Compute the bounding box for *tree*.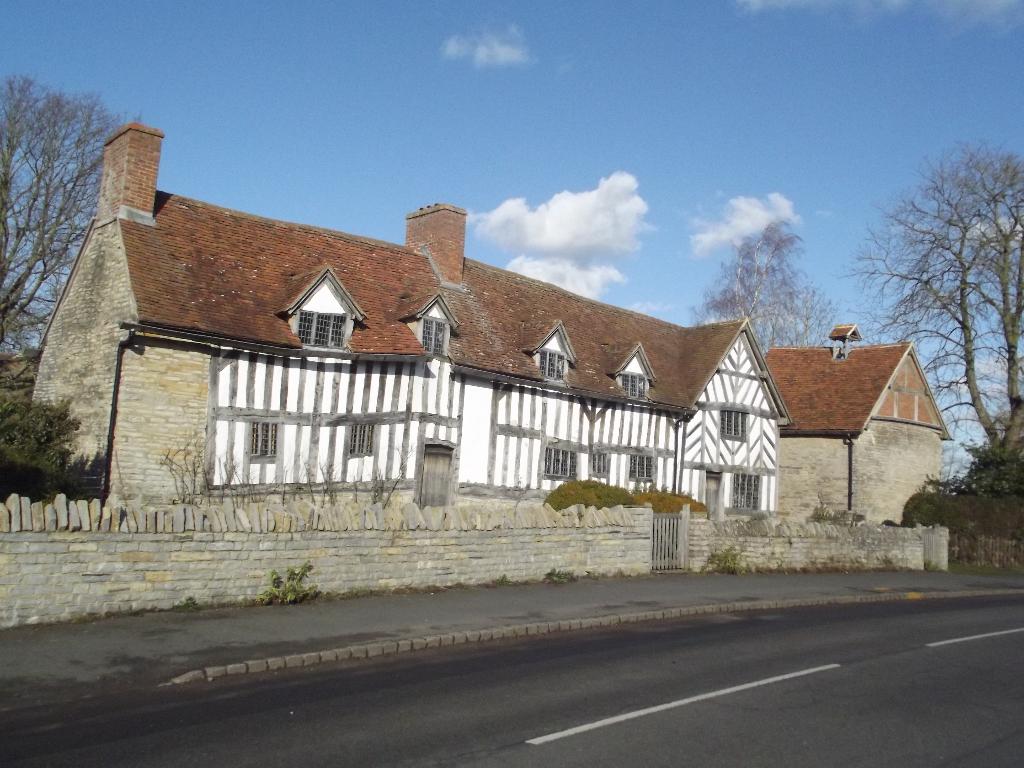
828:140:1022:503.
